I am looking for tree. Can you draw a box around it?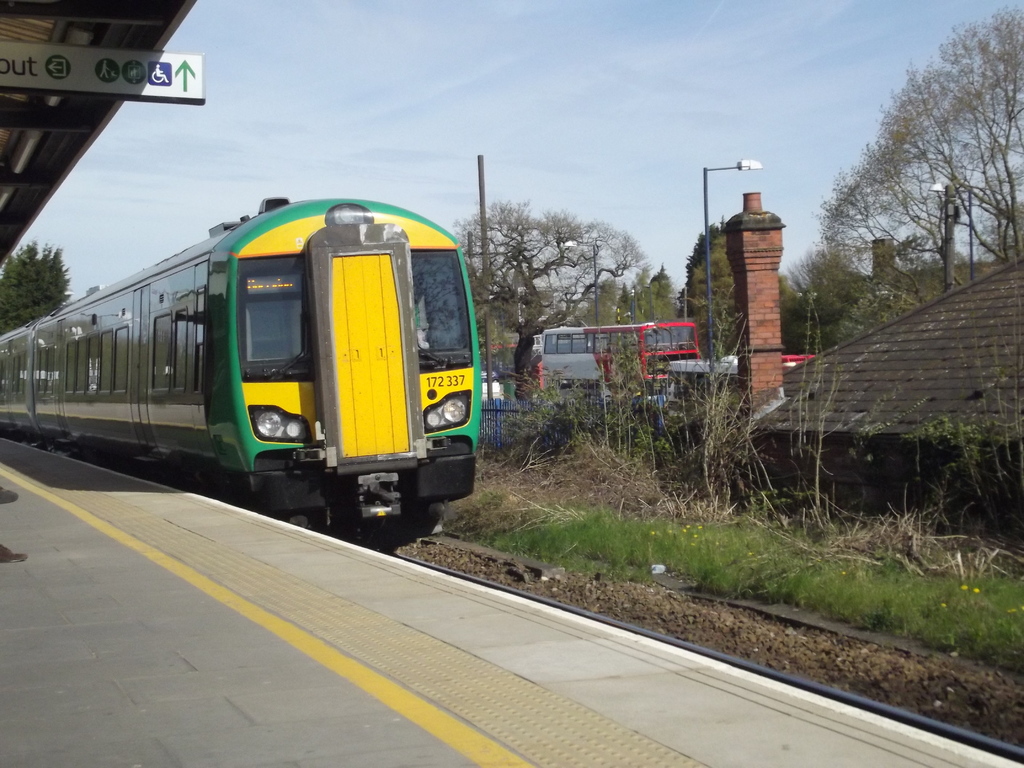
Sure, the bounding box is locate(685, 220, 799, 357).
